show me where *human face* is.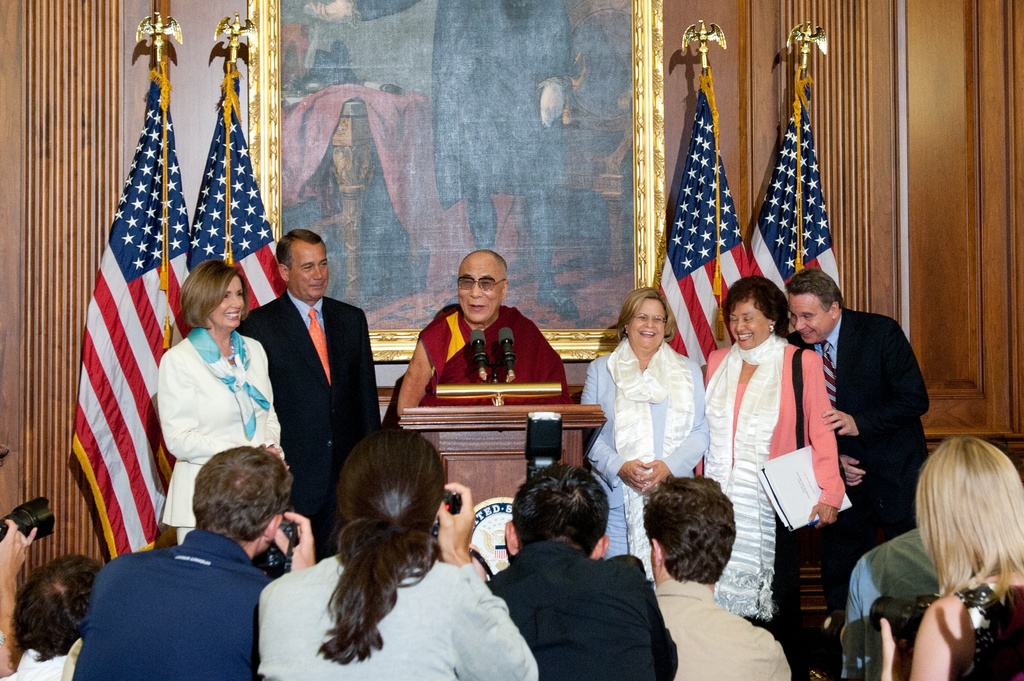
*human face* is at x1=729 y1=298 x2=771 y2=348.
